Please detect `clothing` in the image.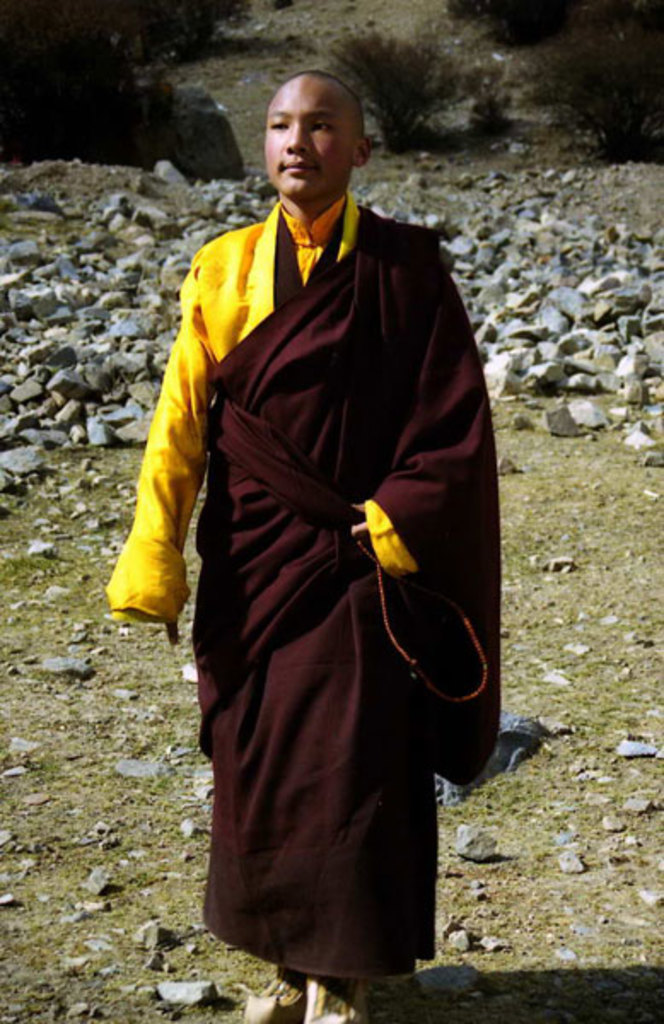
166, 101, 493, 990.
